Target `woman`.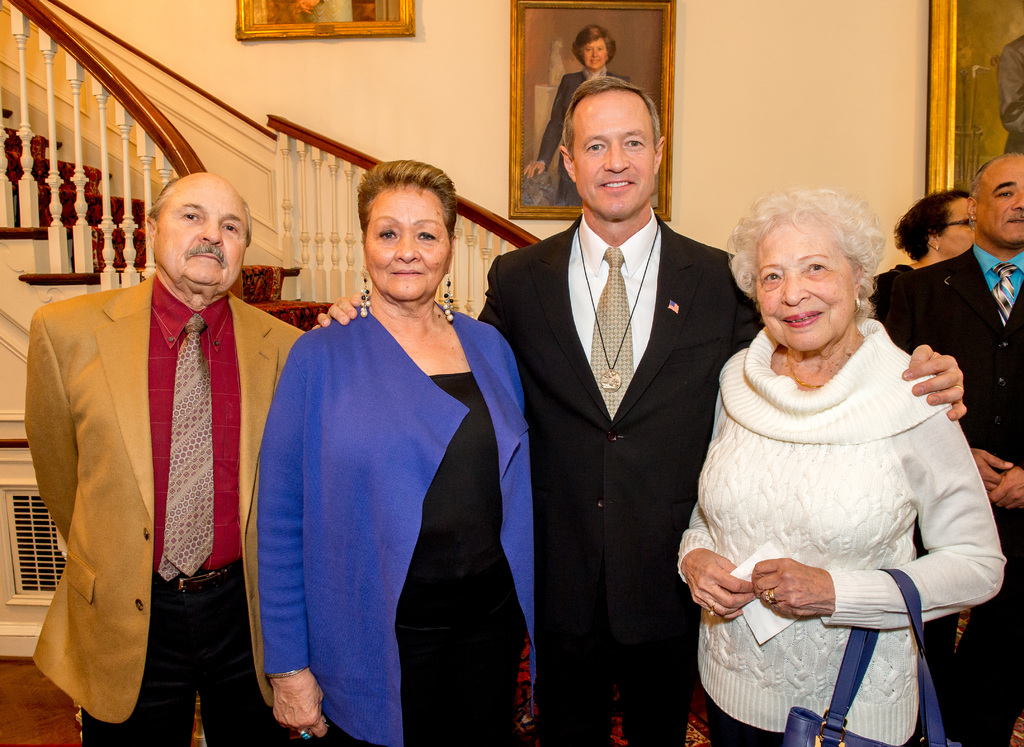
Target region: 691/170/995/739.
